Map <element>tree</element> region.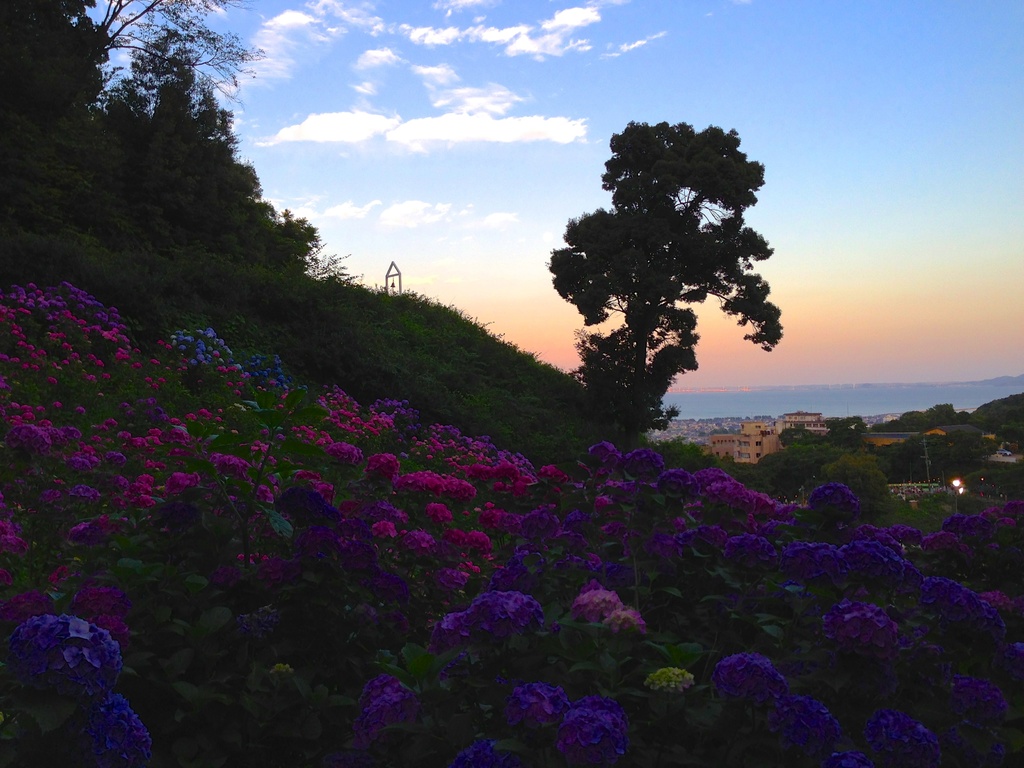
Mapped to (x1=1, y1=0, x2=324, y2=266).
